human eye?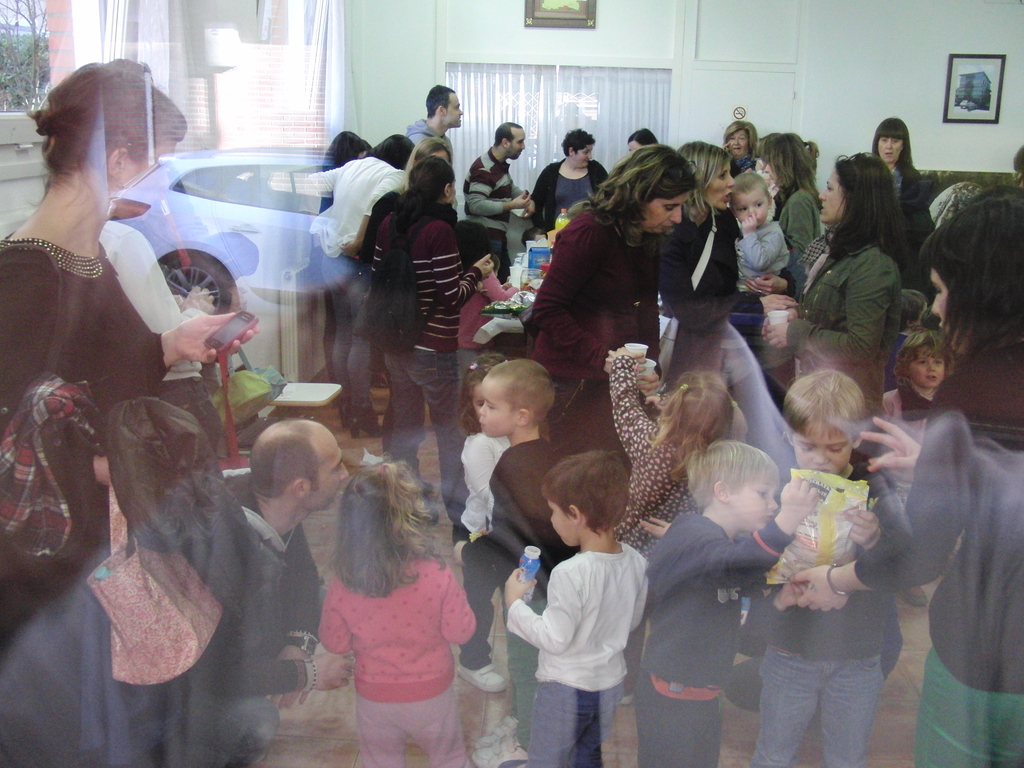
(719, 170, 724, 181)
